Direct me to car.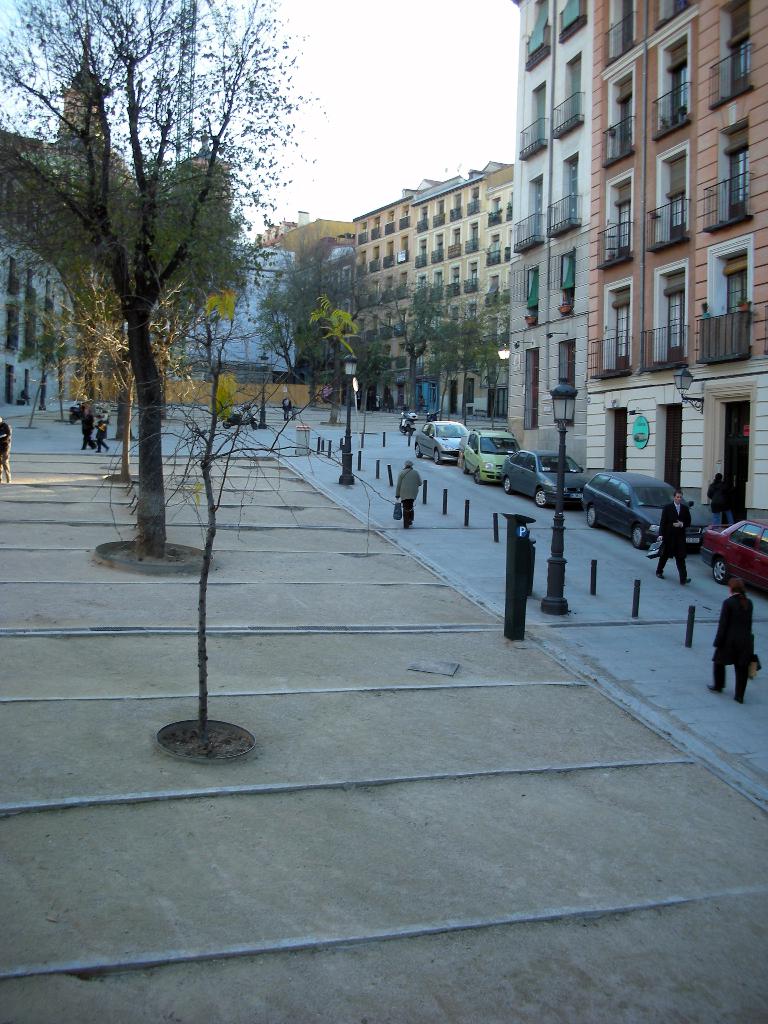
Direction: box(468, 426, 522, 481).
